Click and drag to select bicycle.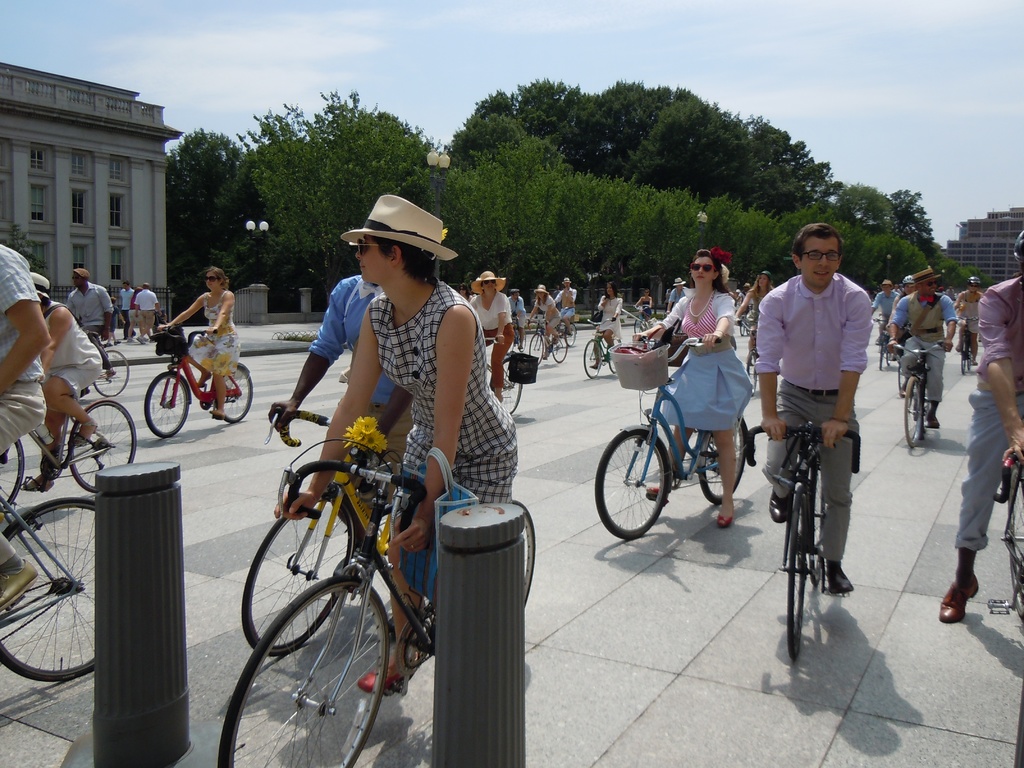
Selection: box=[83, 330, 131, 394].
